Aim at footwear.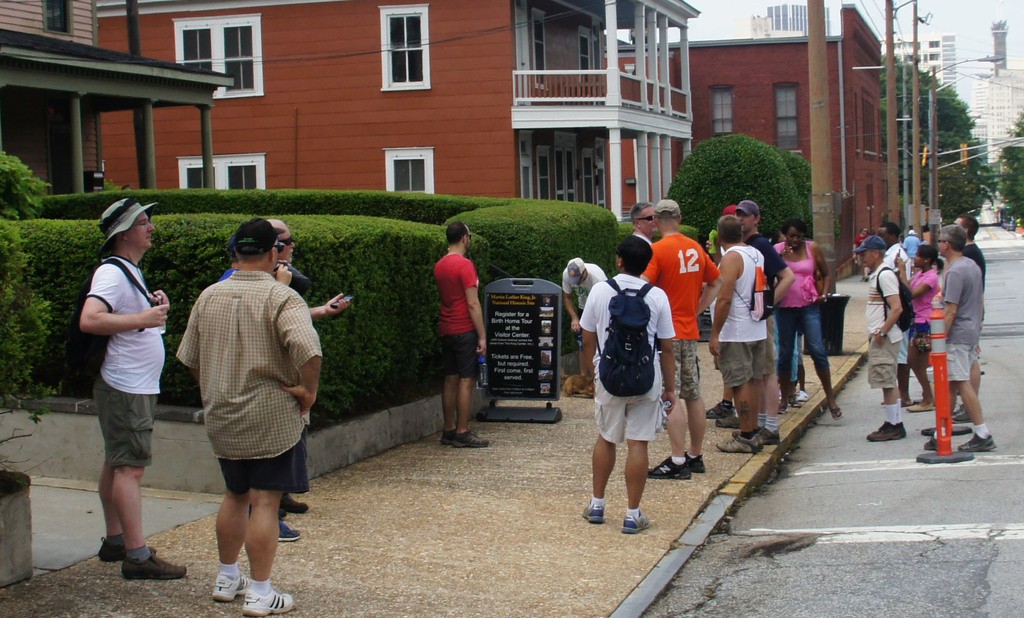
Aimed at select_region(212, 571, 249, 601).
